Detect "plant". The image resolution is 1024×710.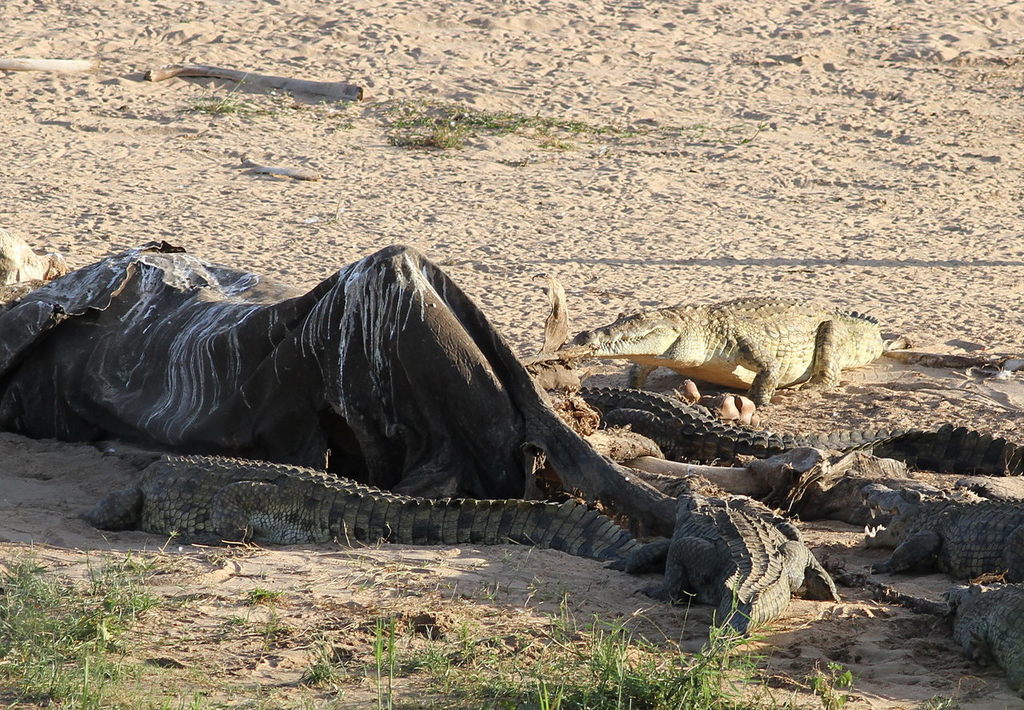
[left=661, top=584, right=789, bottom=709].
